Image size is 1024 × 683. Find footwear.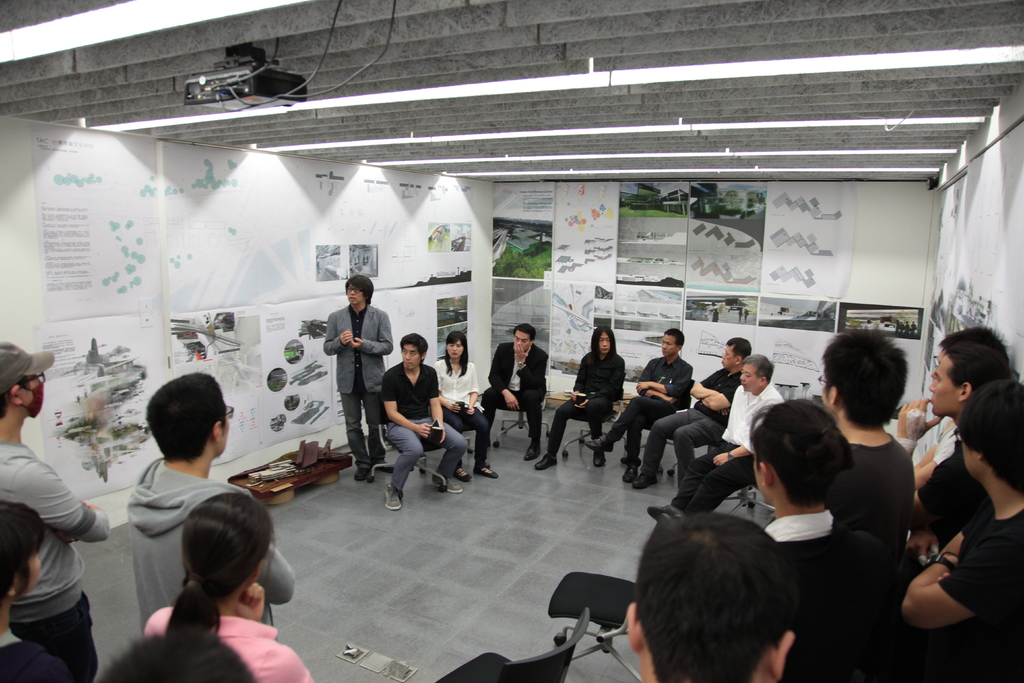
469:459:498:478.
